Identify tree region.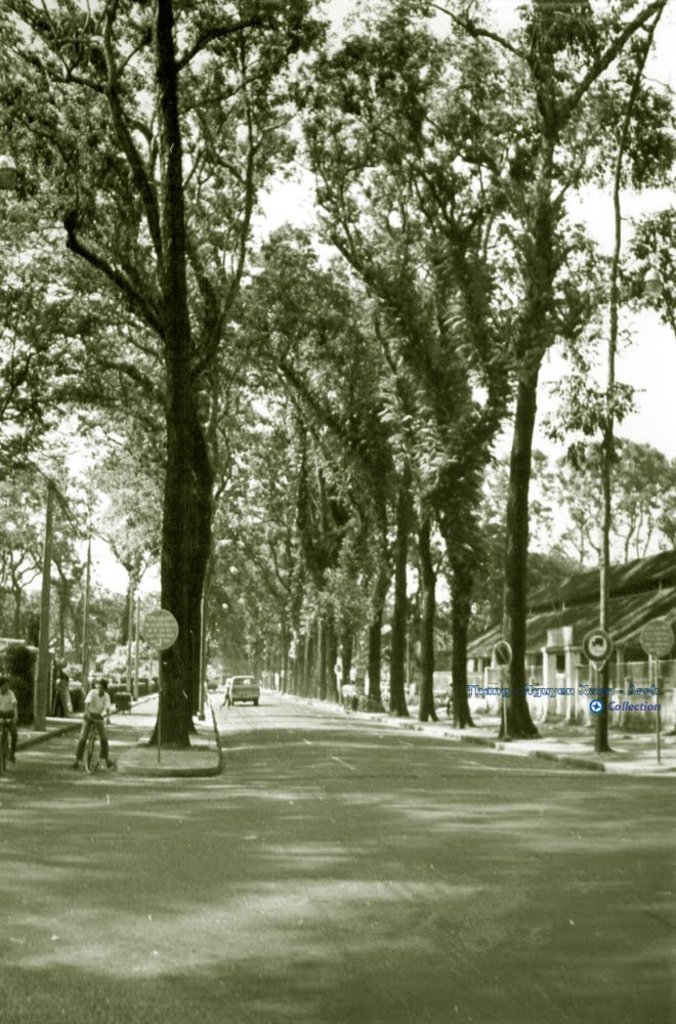
Region: left=15, top=424, right=102, bottom=708.
